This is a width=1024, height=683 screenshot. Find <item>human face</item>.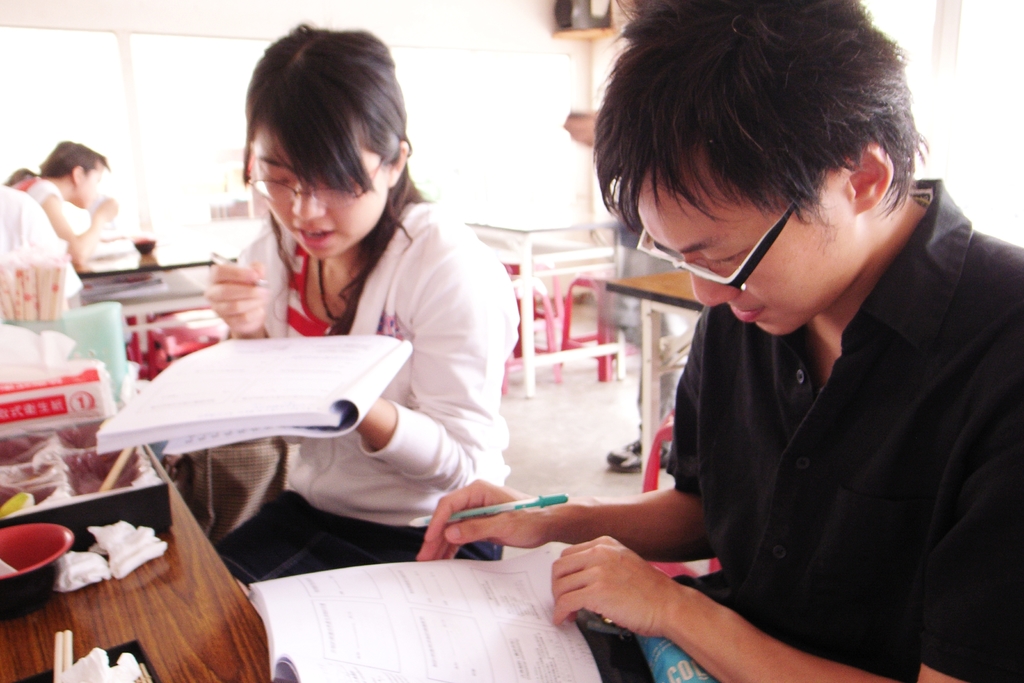
Bounding box: <region>258, 126, 383, 259</region>.
